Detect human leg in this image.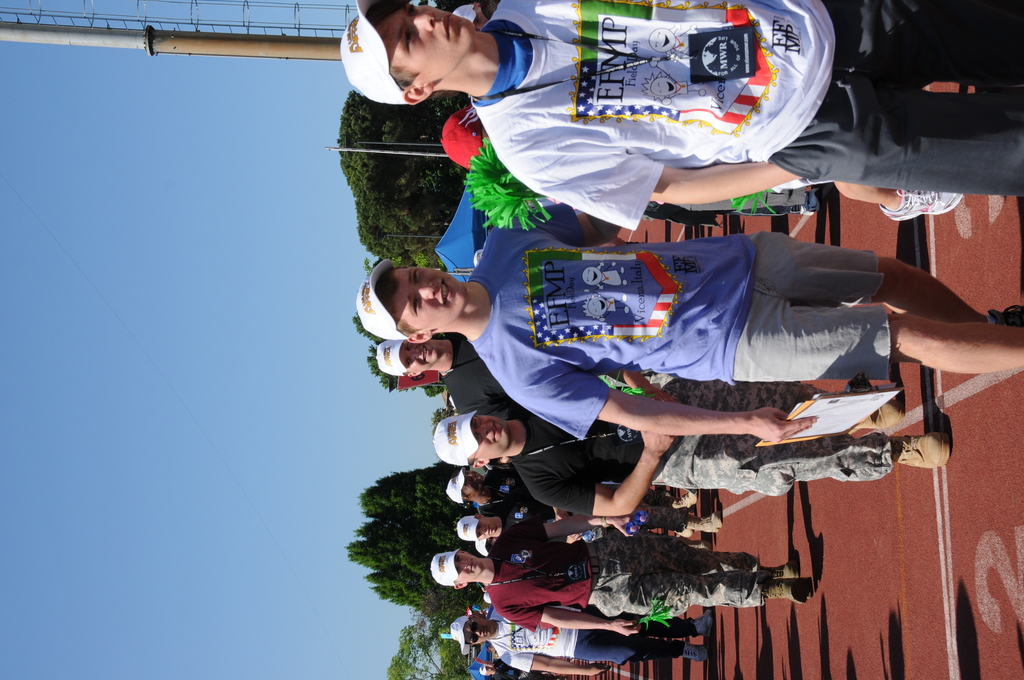
Detection: [left=791, top=66, right=1019, bottom=184].
